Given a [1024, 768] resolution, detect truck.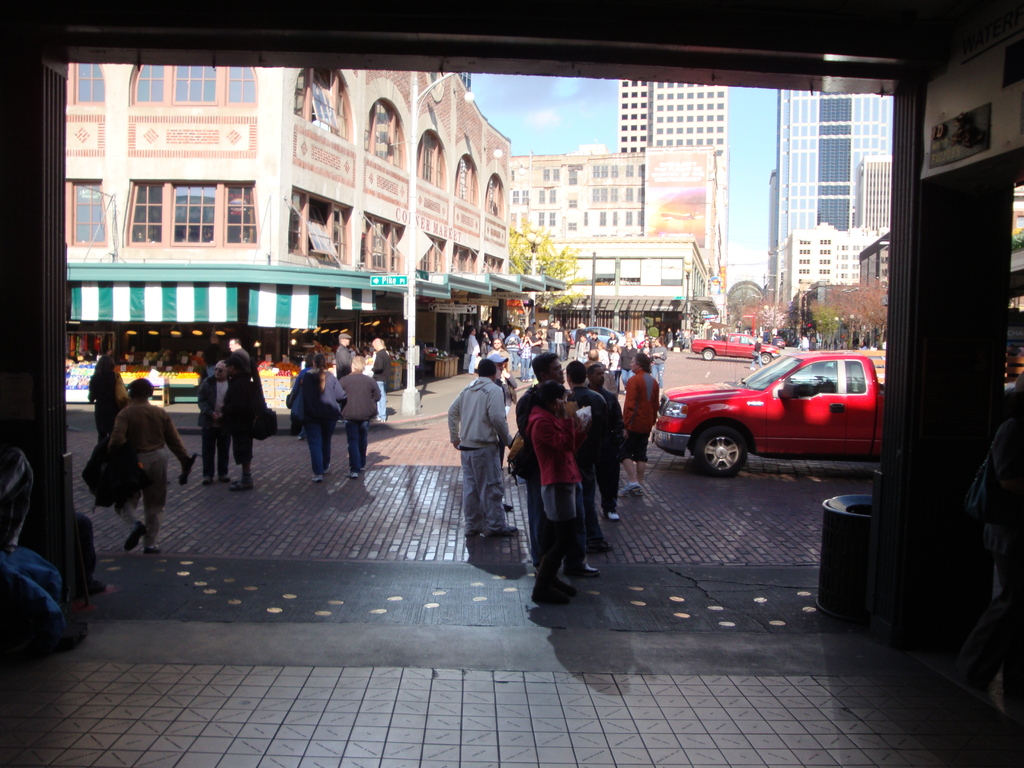
box=[628, 333, 901, 483].
